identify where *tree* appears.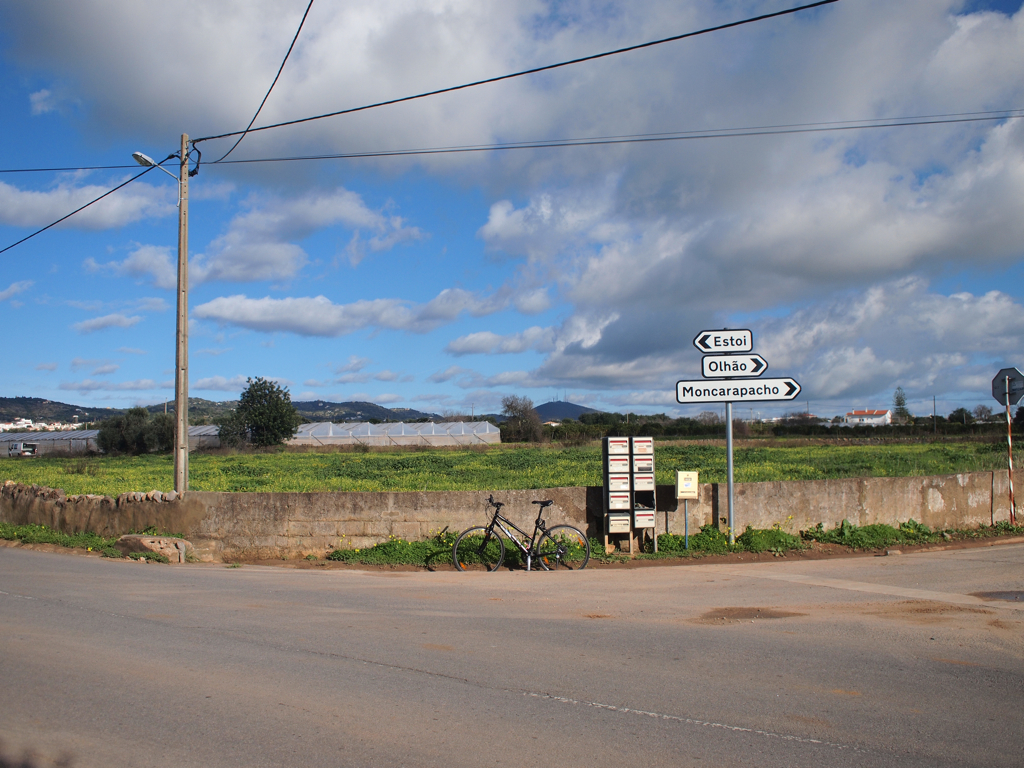
Appears at bbox=[893, 393, 923, 434].
